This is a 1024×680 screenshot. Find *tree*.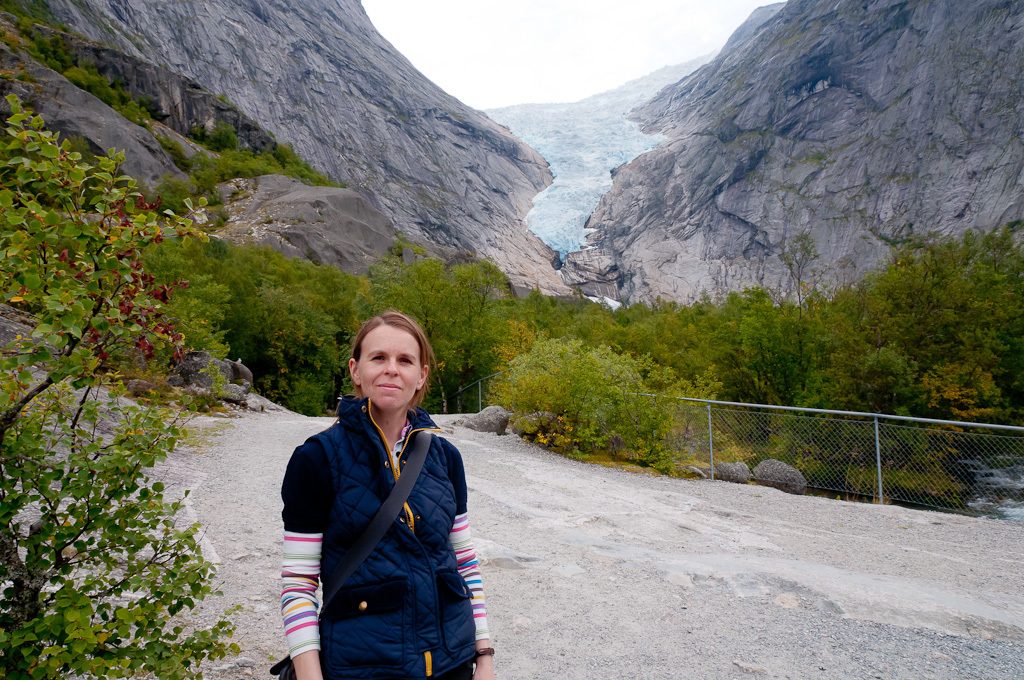
Bounding box: bbox(0, 88, 252, 679).
